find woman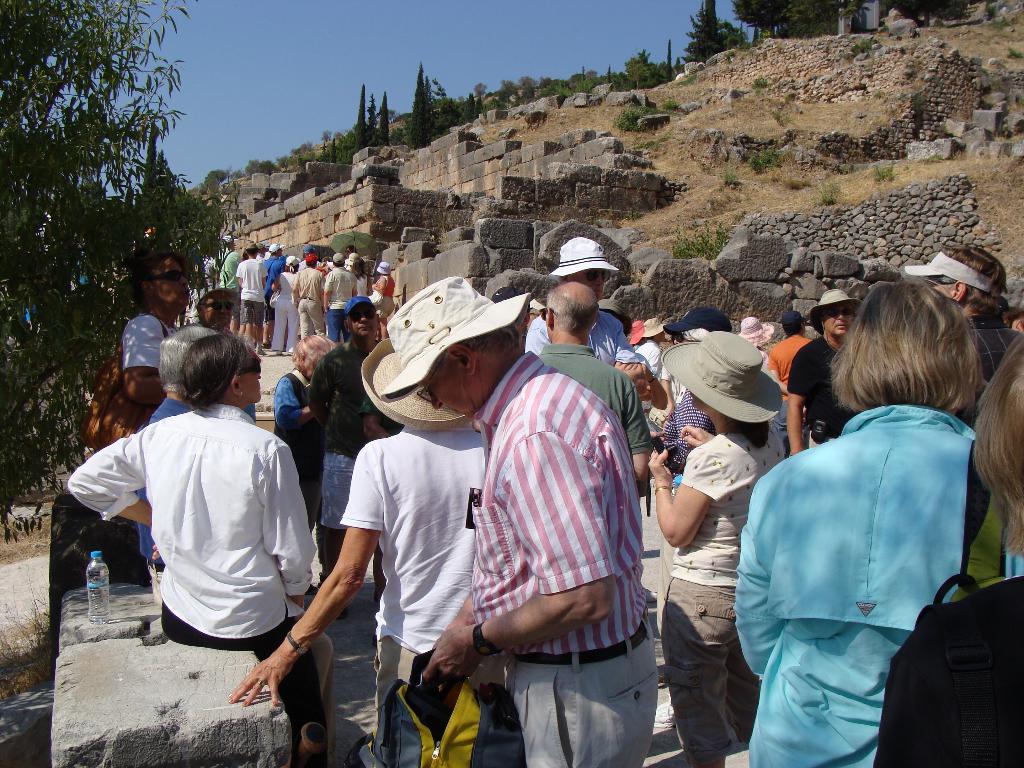
<box>268,254,303,353</box>
